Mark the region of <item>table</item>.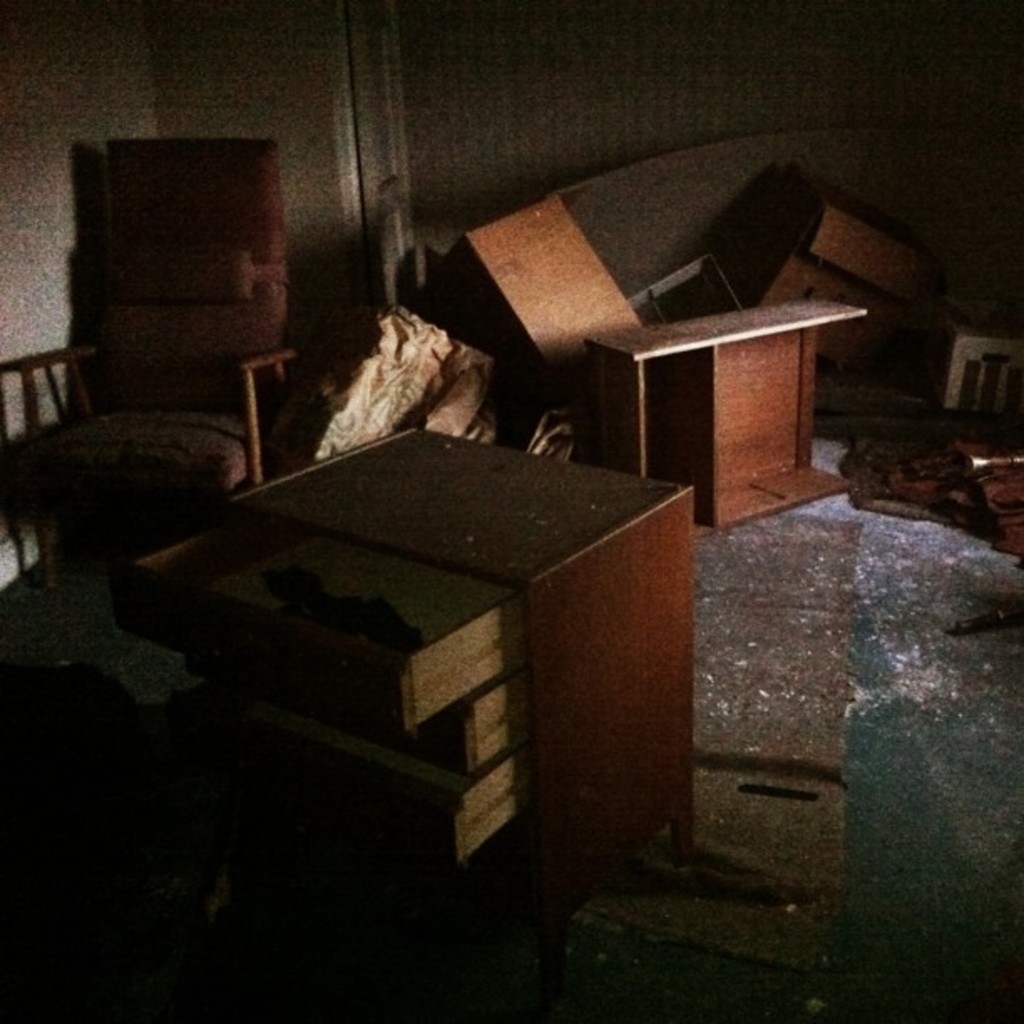
Region: (107, 407, 686, 934).
